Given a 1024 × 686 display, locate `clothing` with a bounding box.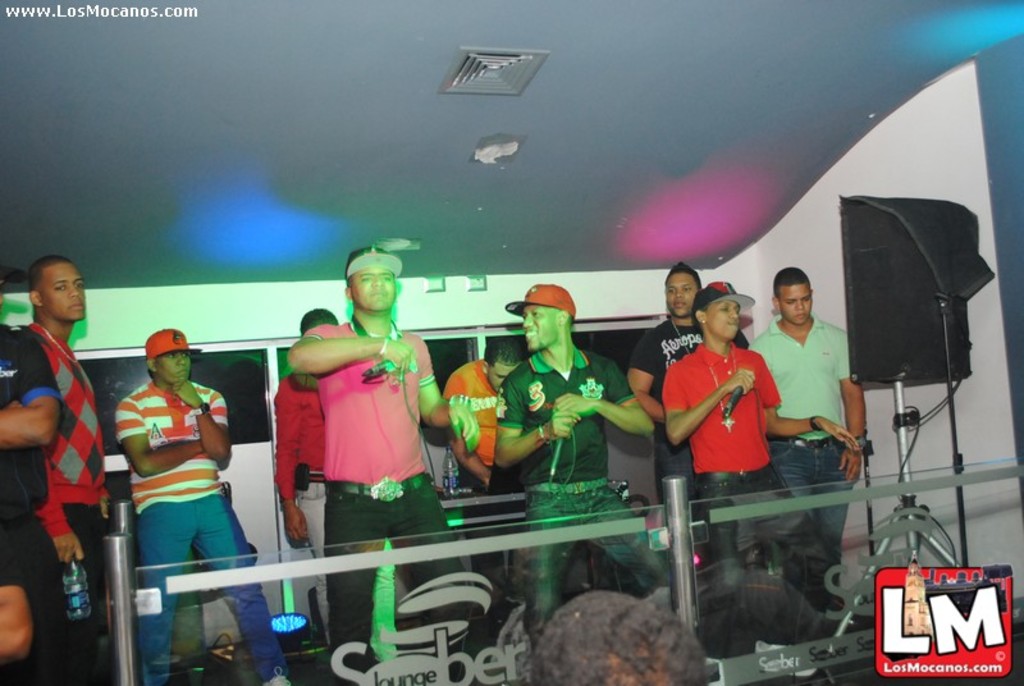
Located: {"x1": 490, "y1": 365, "x2": 690, "y2": 635}.
